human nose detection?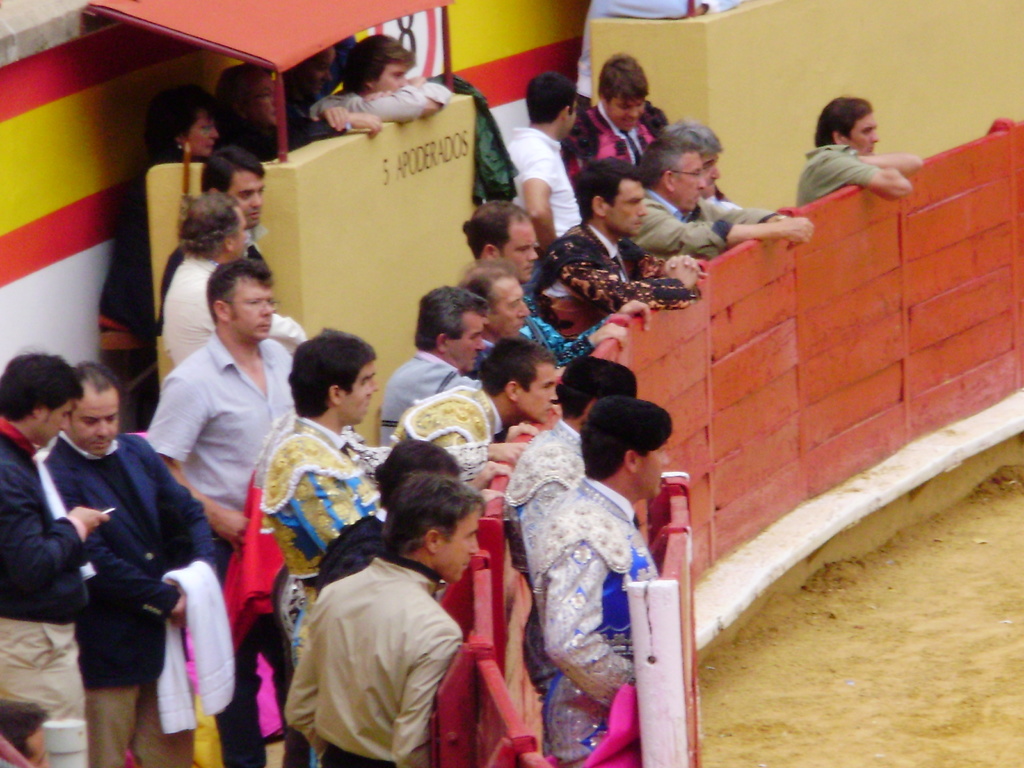
(x1=362, y1=383, x2=371, y2=399)
